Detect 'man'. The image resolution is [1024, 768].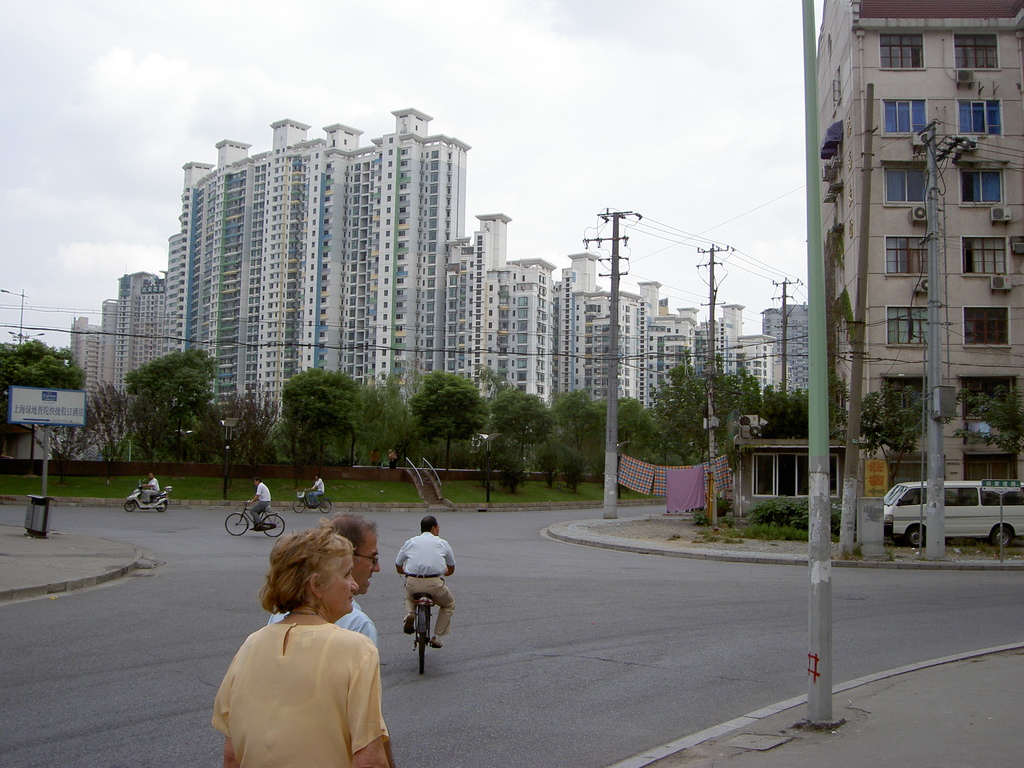
{"left": 138, "top": 471, "right": 161, "bottom": 502}.
